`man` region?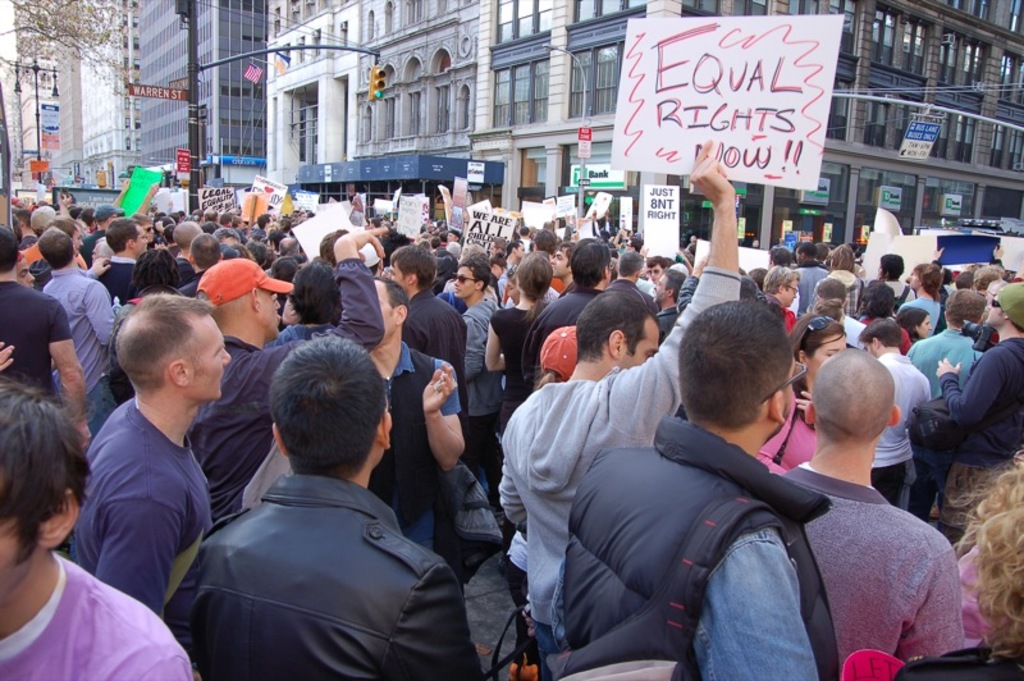
[left=782, top=346, right=965, bottom=664]
